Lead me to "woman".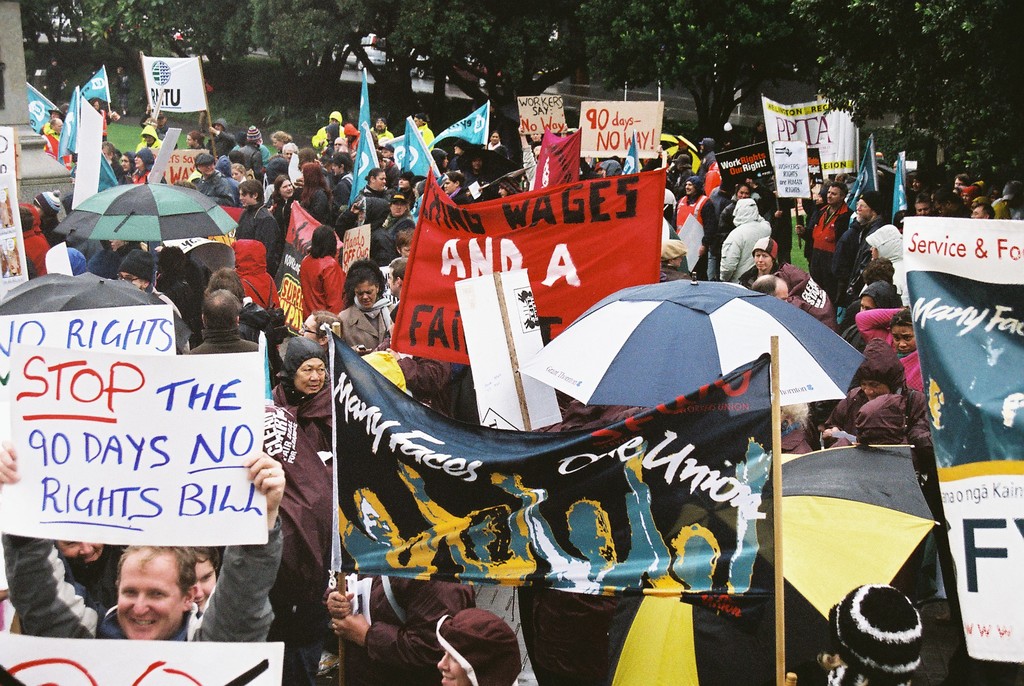
Lead to (275, 337, 333, 449).
